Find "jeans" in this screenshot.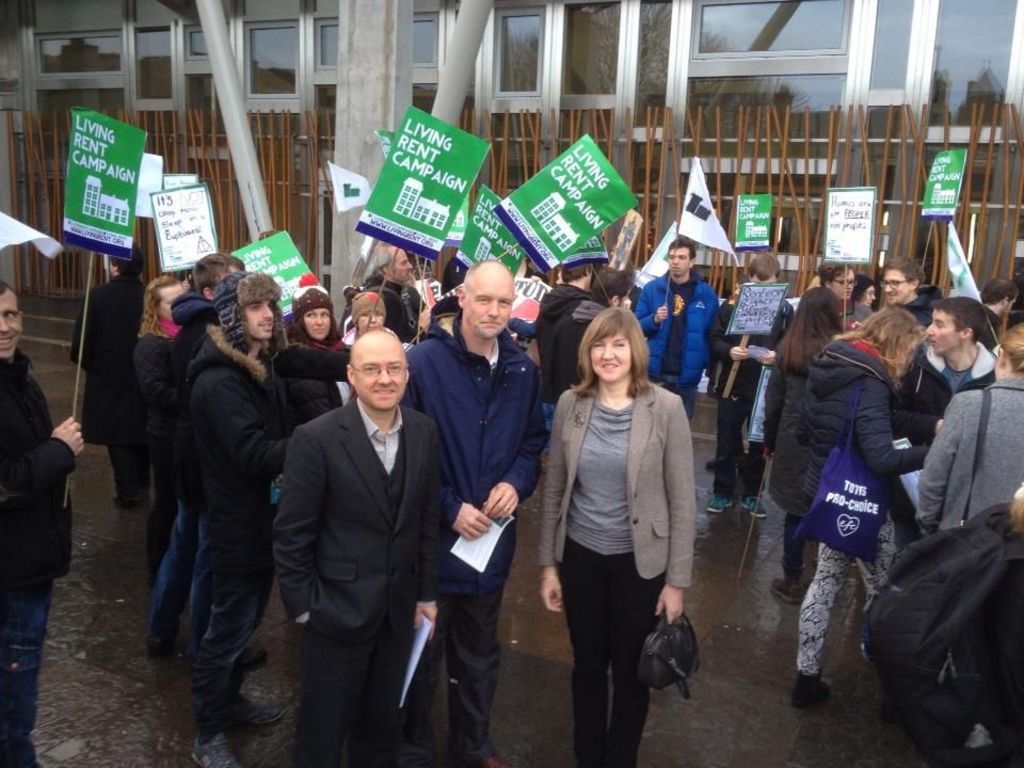
The bounding box for "jeans" is (left=560, top=532, right=672, bottom=763).
